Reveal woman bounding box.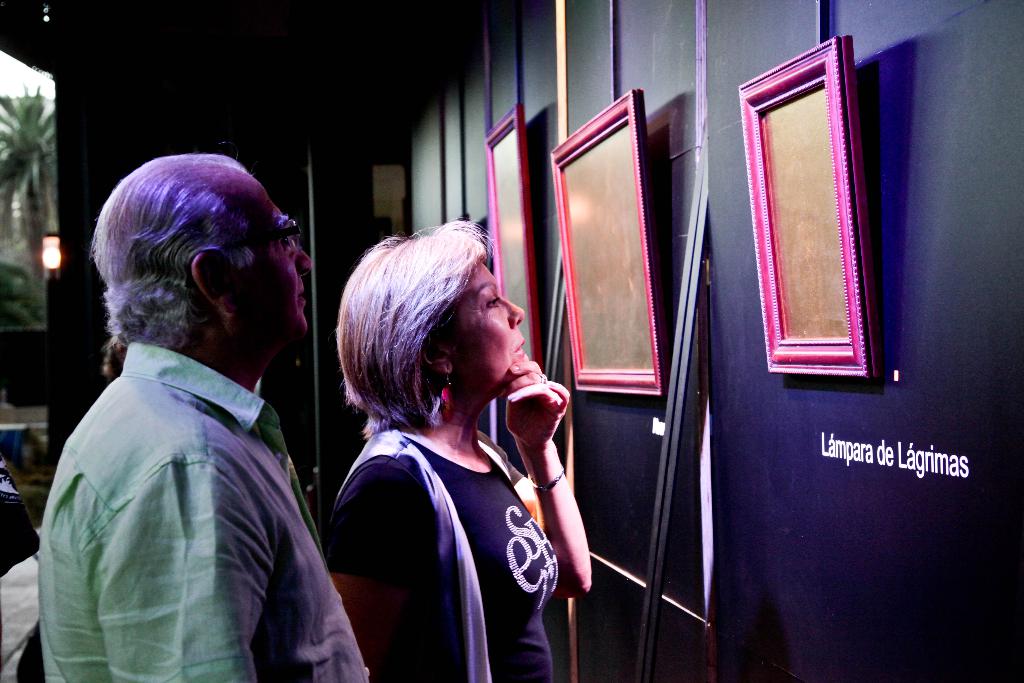
Revealed: <box>323,218,593,682</box>.
